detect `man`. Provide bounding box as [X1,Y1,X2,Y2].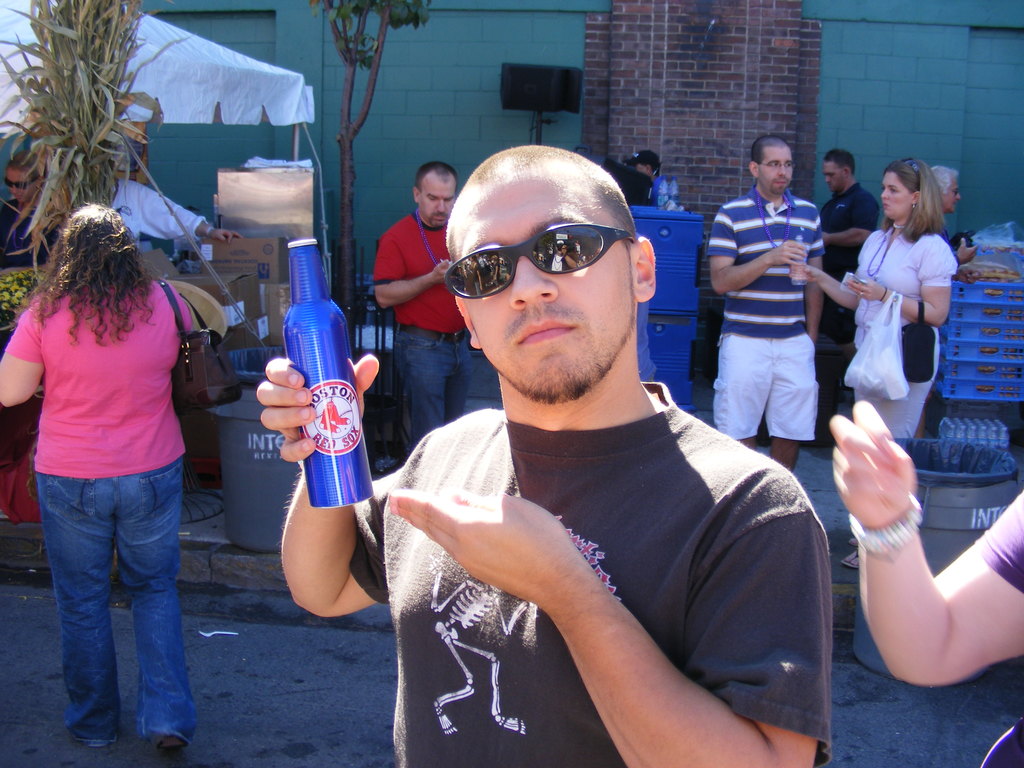
[370,161,479,461].
